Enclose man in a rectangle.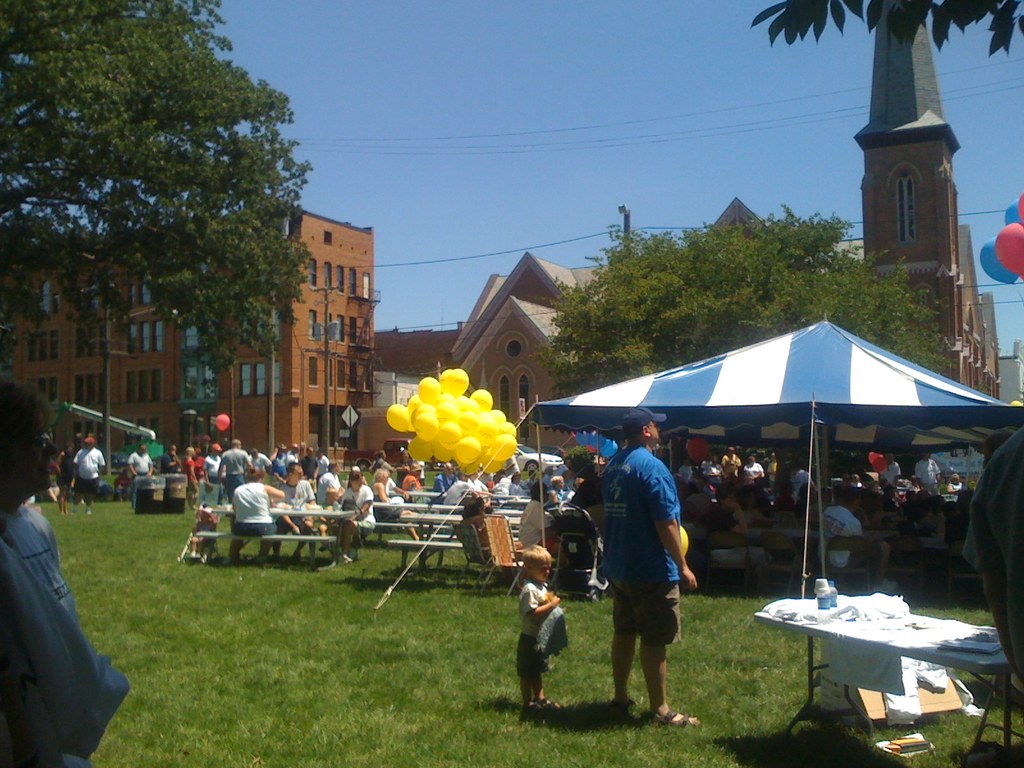
905 460 941 504.
